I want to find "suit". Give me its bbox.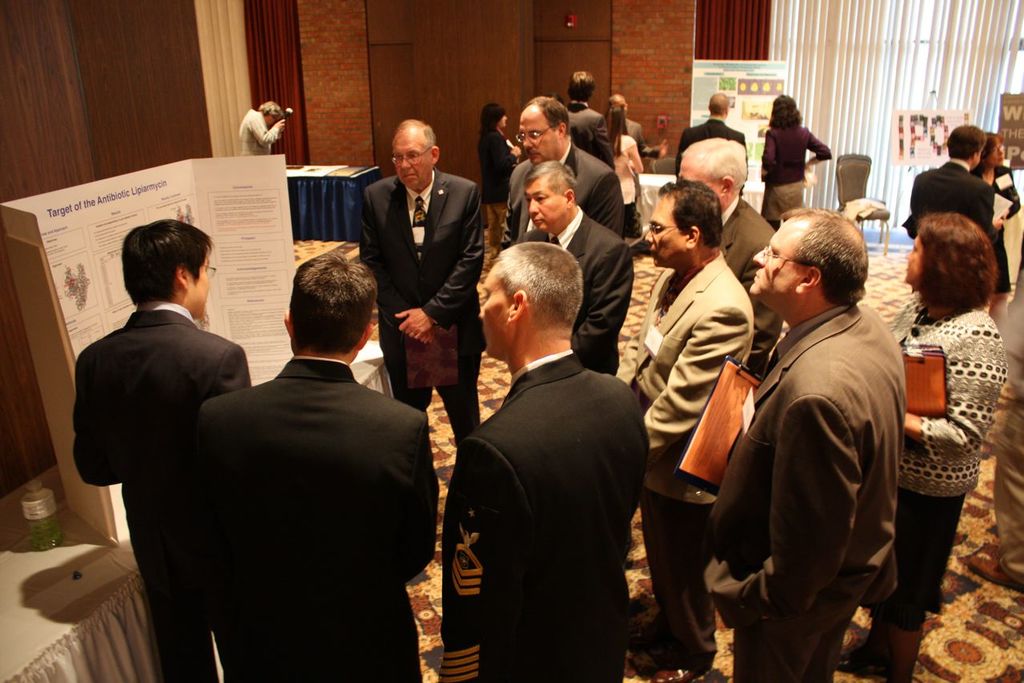
(563, 98, 612, 162).
